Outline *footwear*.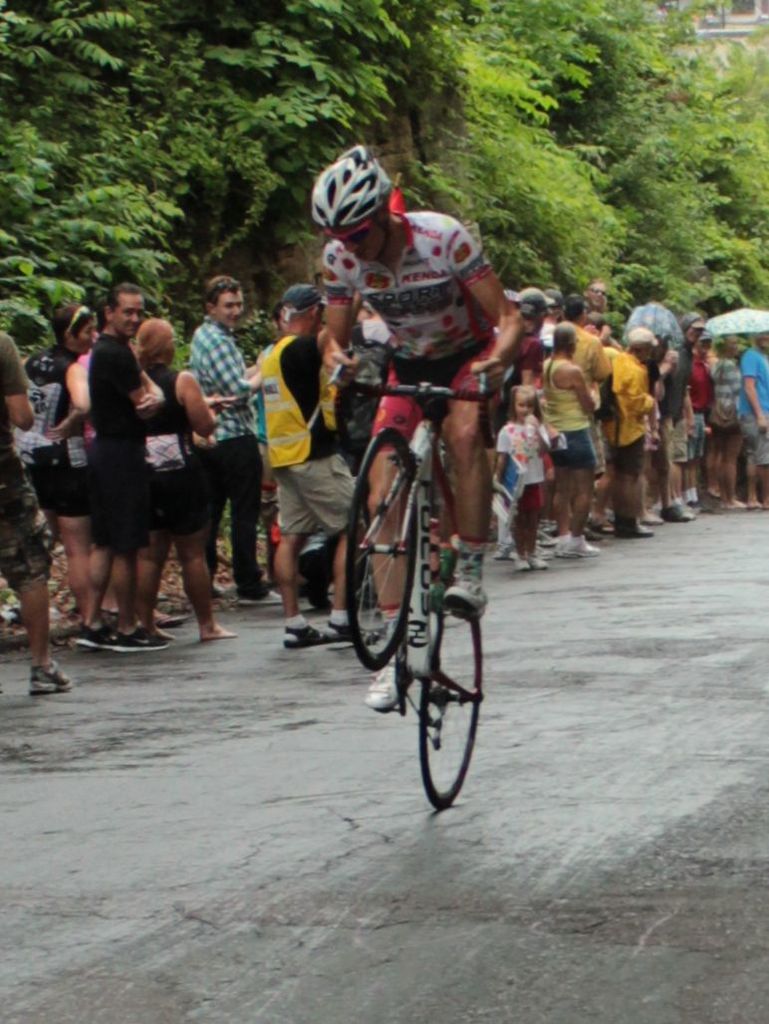
Outline: locate(366, 666, 408, 714).
